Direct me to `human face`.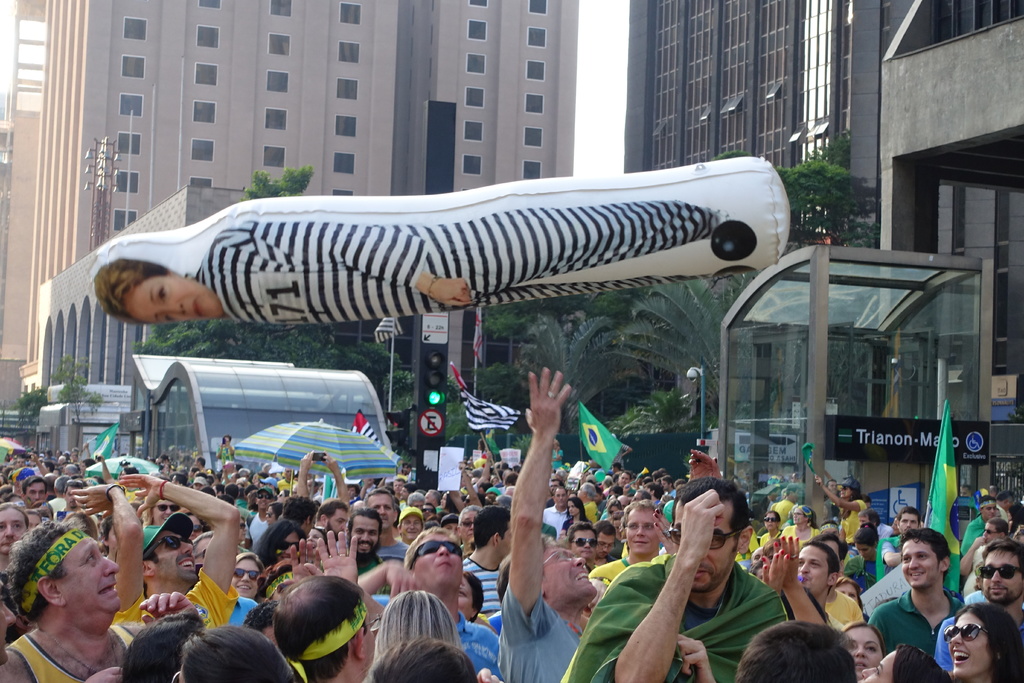
Direction: pyautogui.locateOnScreen(751, 545, 764, 568).
